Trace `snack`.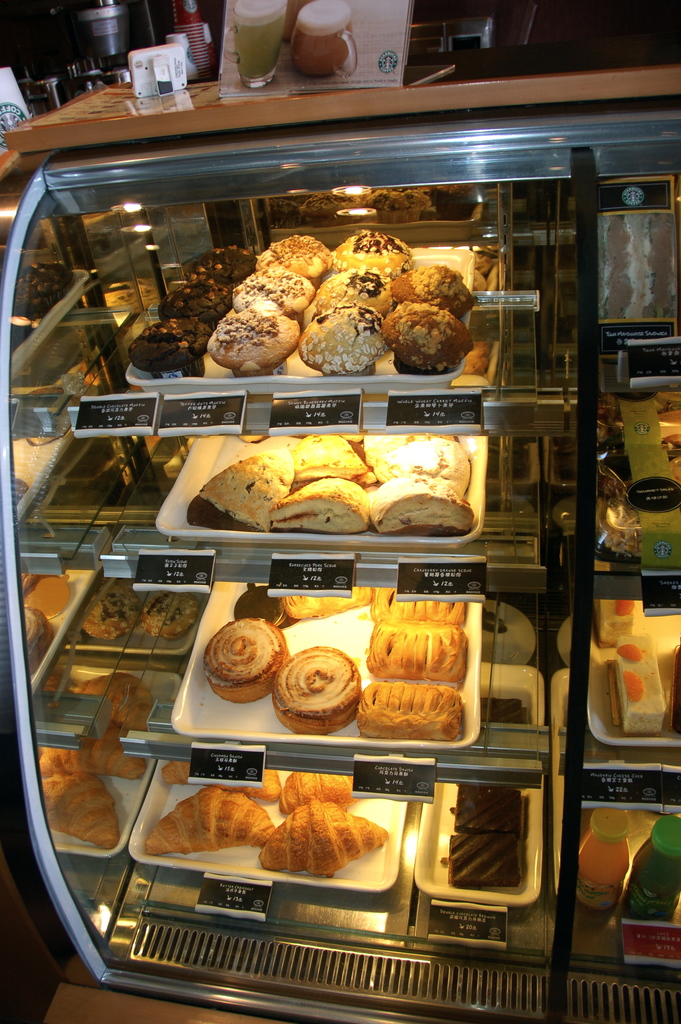
Traced to 46 729 156 785.
